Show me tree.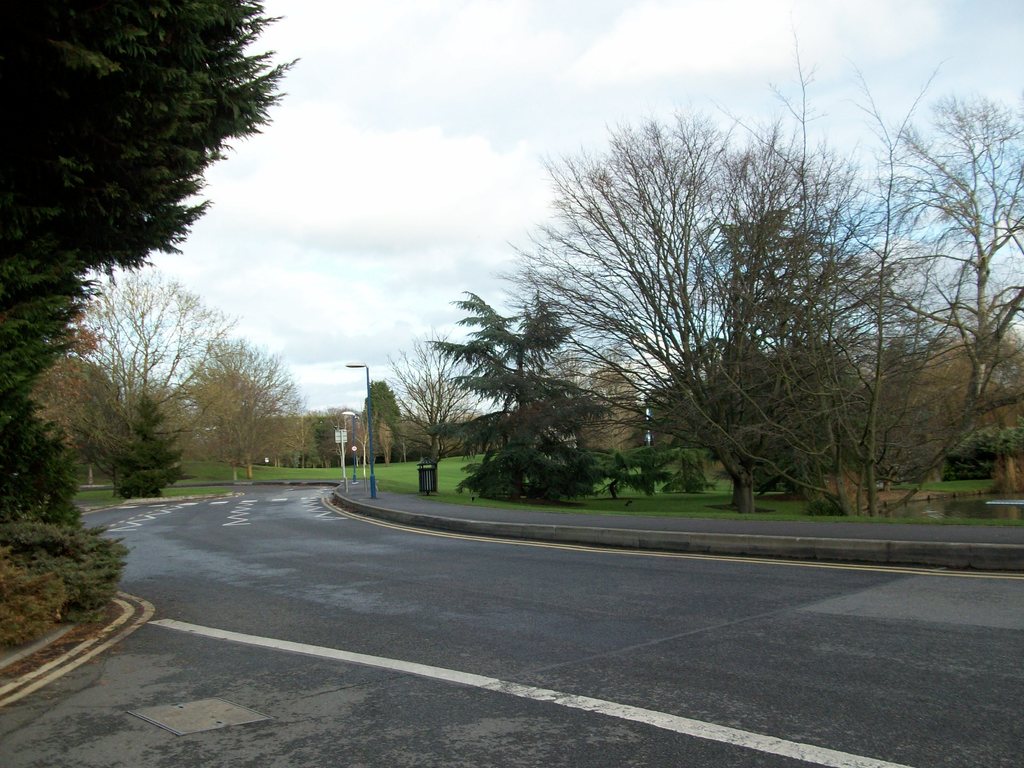
tree is here: [left=0, top=0, right=289, bottom=611].
